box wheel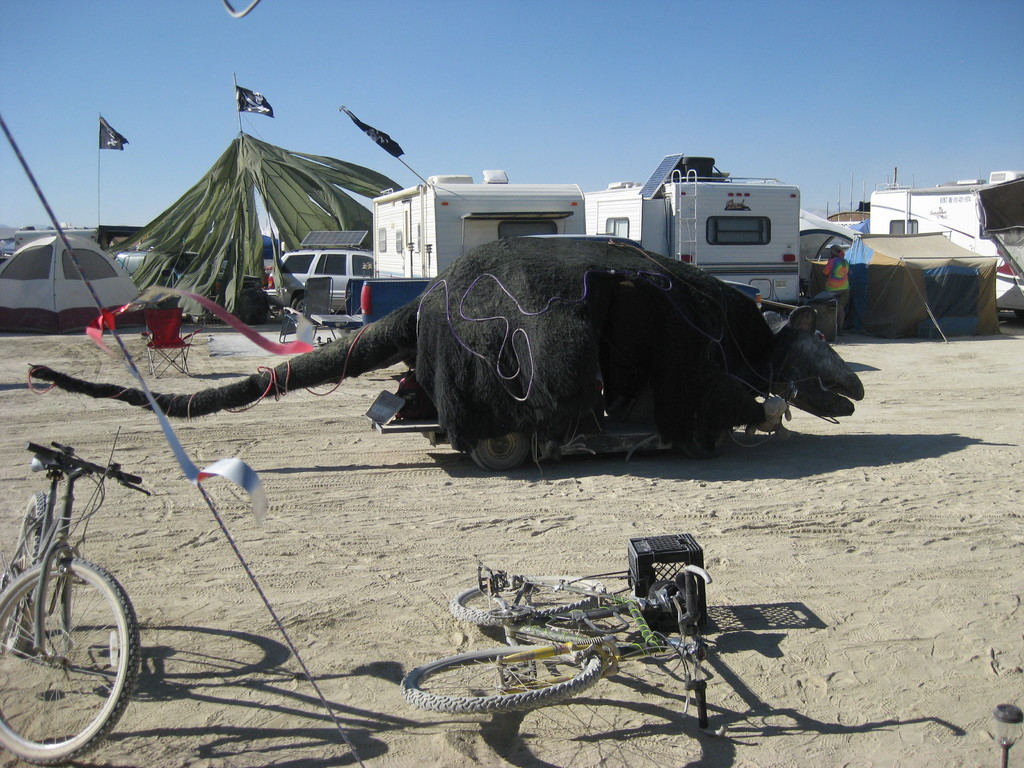
box(0, 488, 52, 652)
